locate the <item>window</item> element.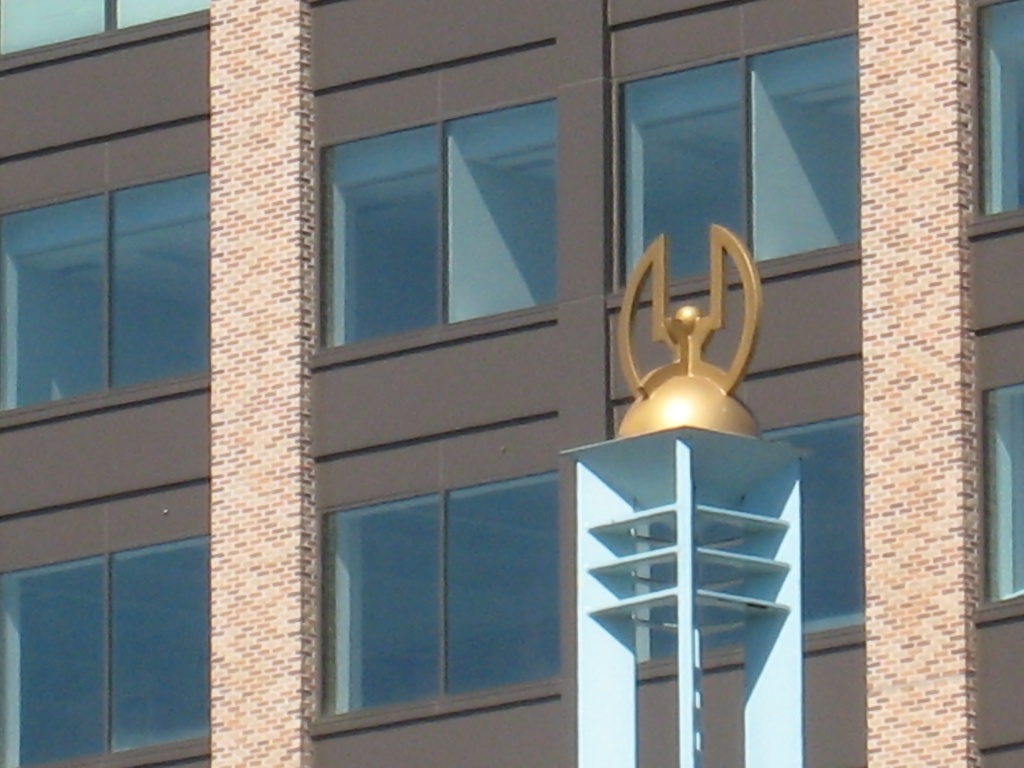
Element bbox: box(0, 532, 209, 762).
